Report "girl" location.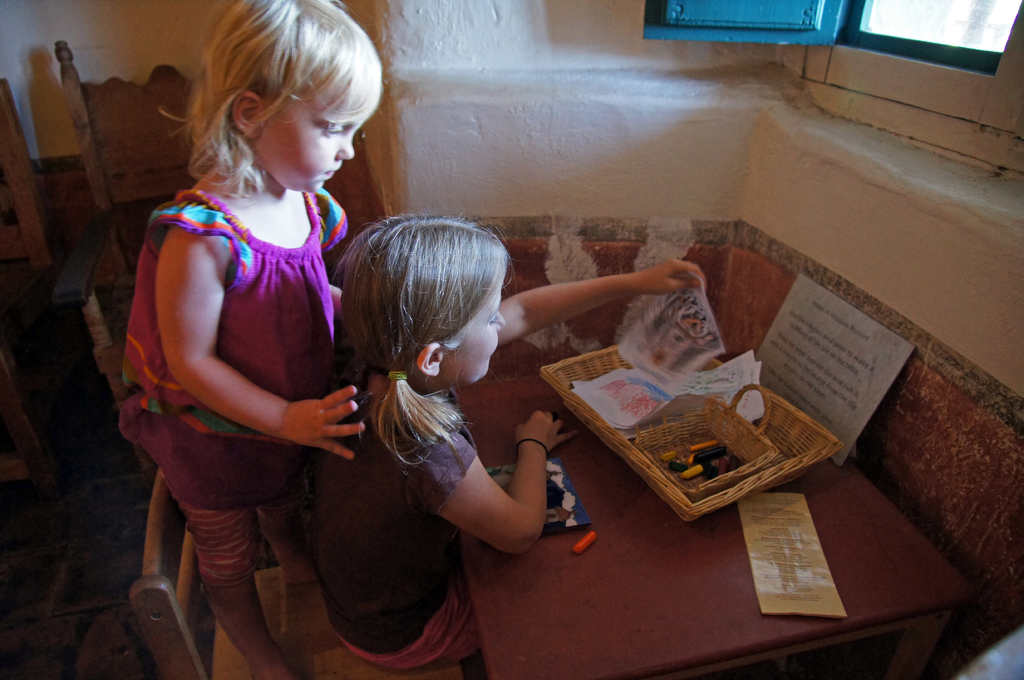
Report: (118, 0, 387, 679).
